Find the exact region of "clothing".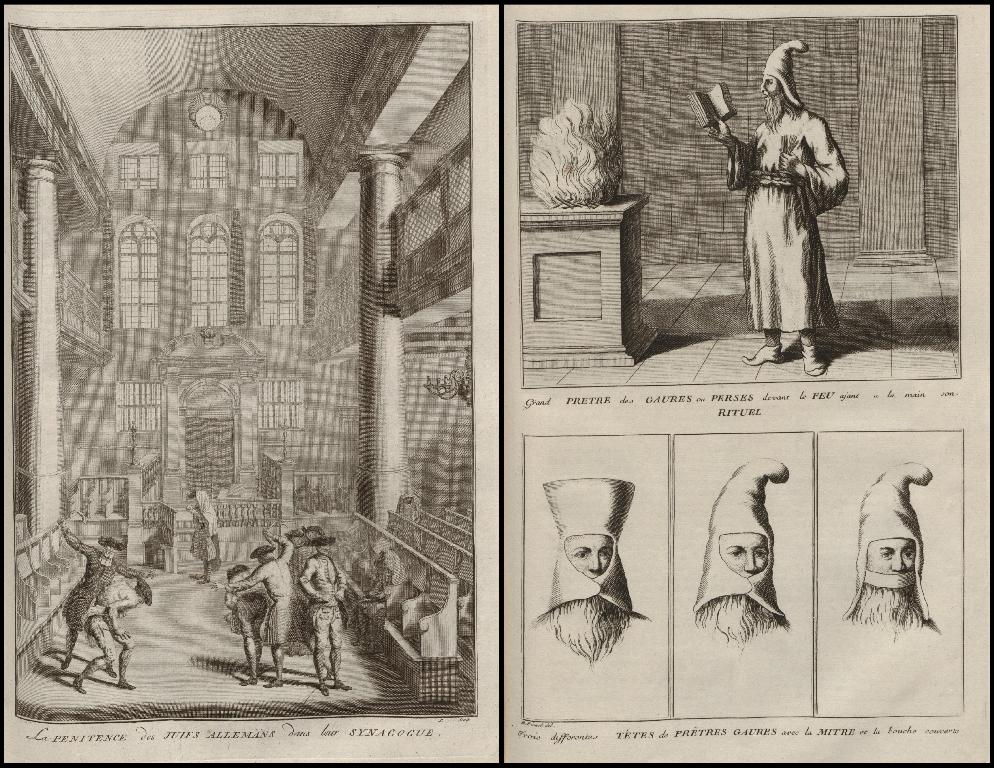
Exact region: bbox=(60, 523, 155, 635).
